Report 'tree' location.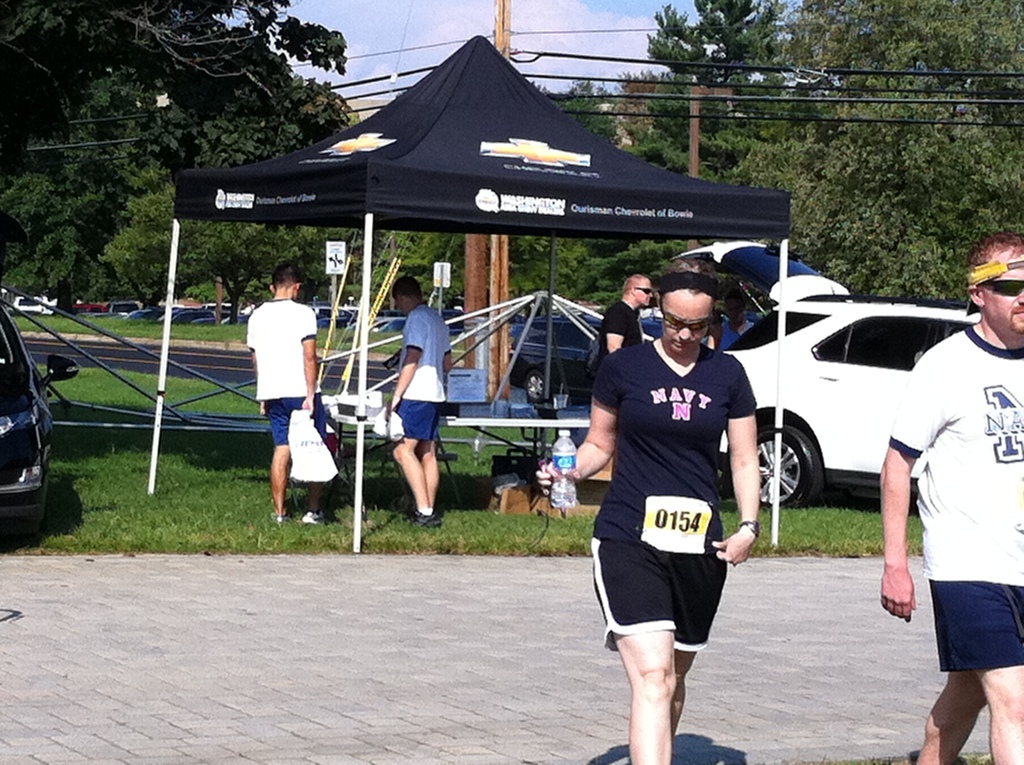
Report: <box>374,81,632,335</box>.
